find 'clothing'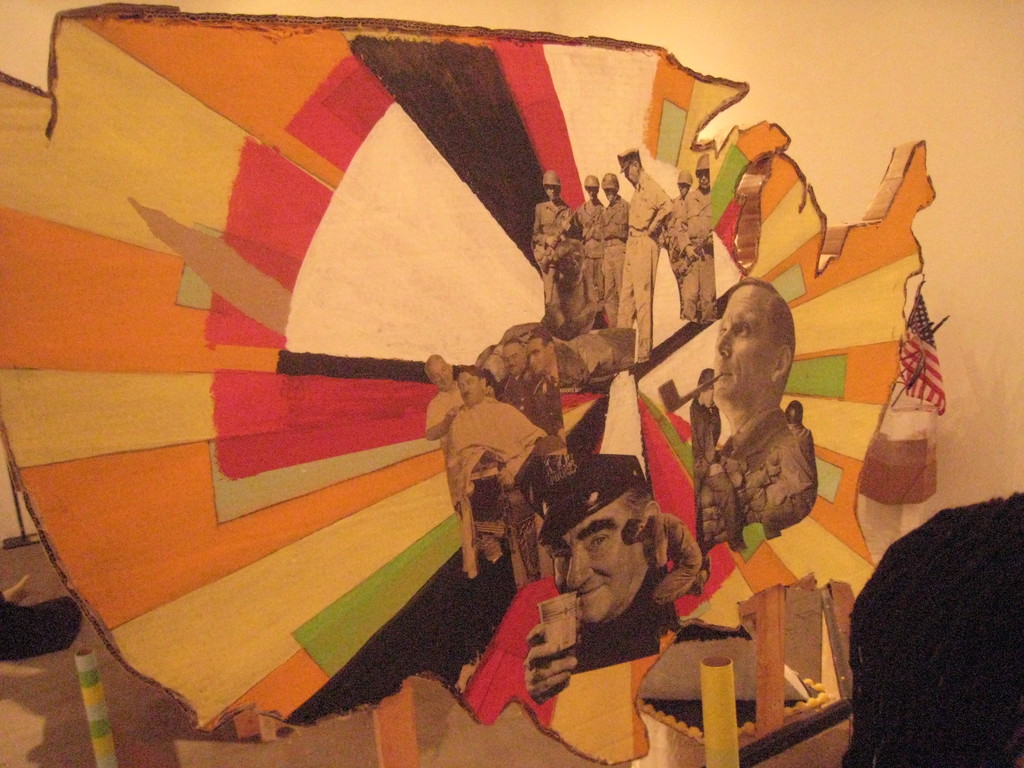
{"left": 423, "top": 380, "right": 468, "bottom": 444}
